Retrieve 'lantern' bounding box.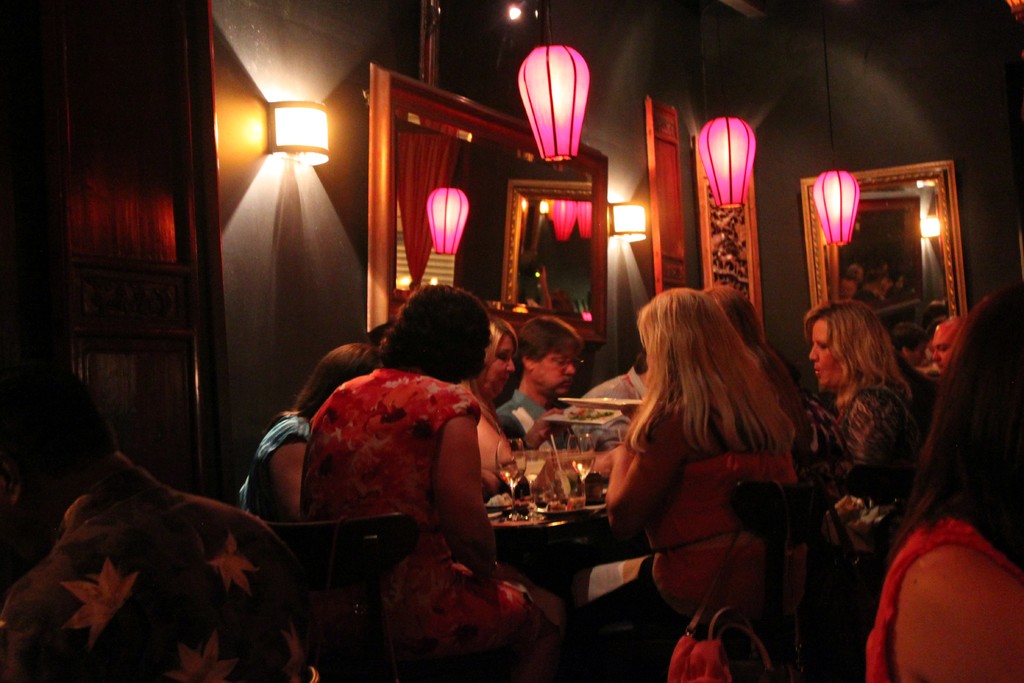
Bounding box: {"x1": 810, "y1": 167, "x2": 860, "y2": 245}.
